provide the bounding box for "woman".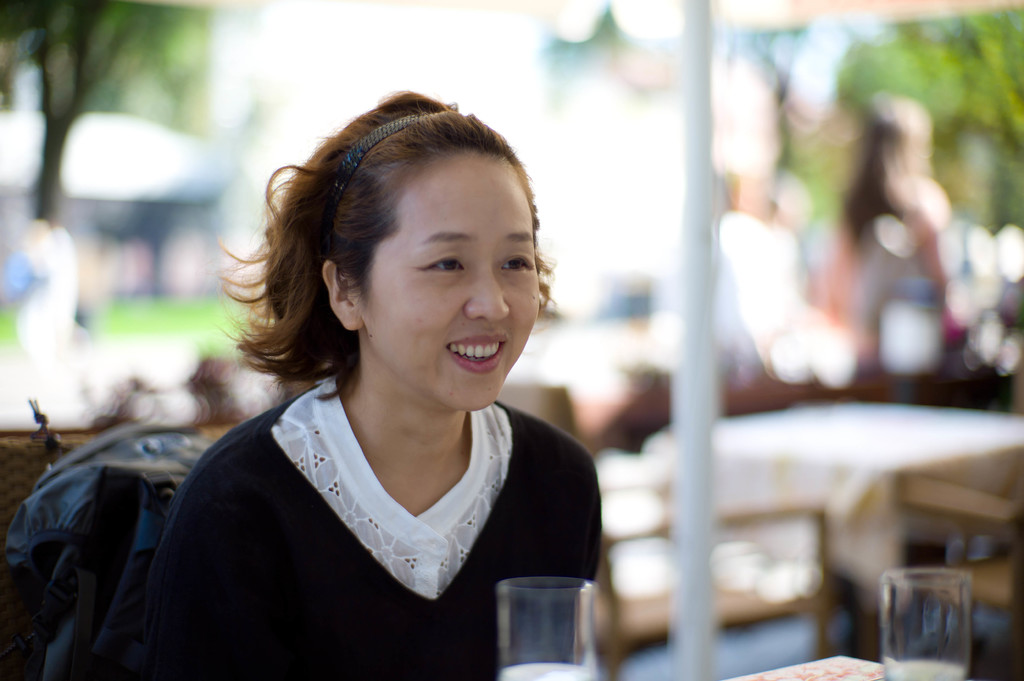
{"x1": 114, "y1": 84, "x2": 613, "y2": 680}.
